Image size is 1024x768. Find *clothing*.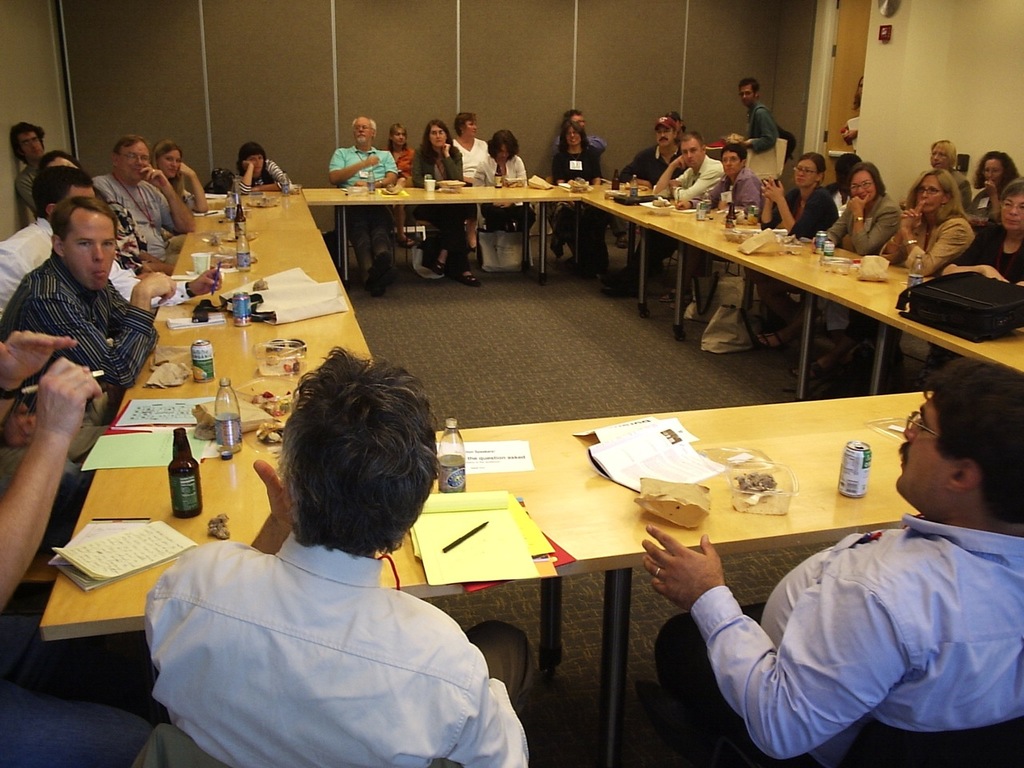
[957,230,1023,292].
